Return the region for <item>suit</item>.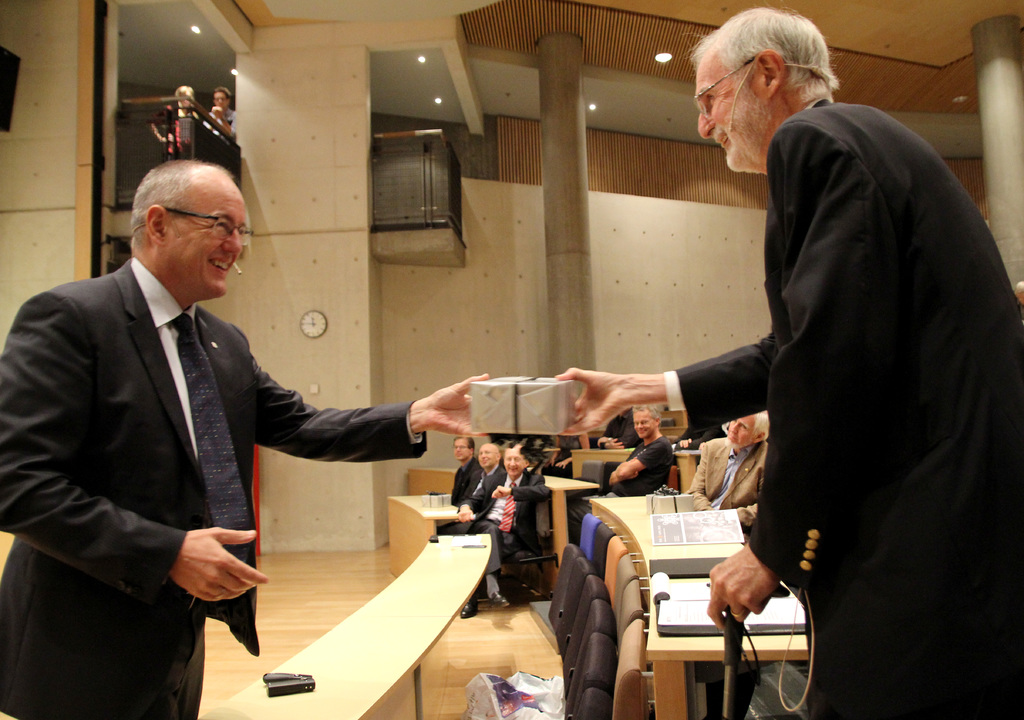
{"x1": 452, "y1": 465, "x2": 554, "y2": 596}.
